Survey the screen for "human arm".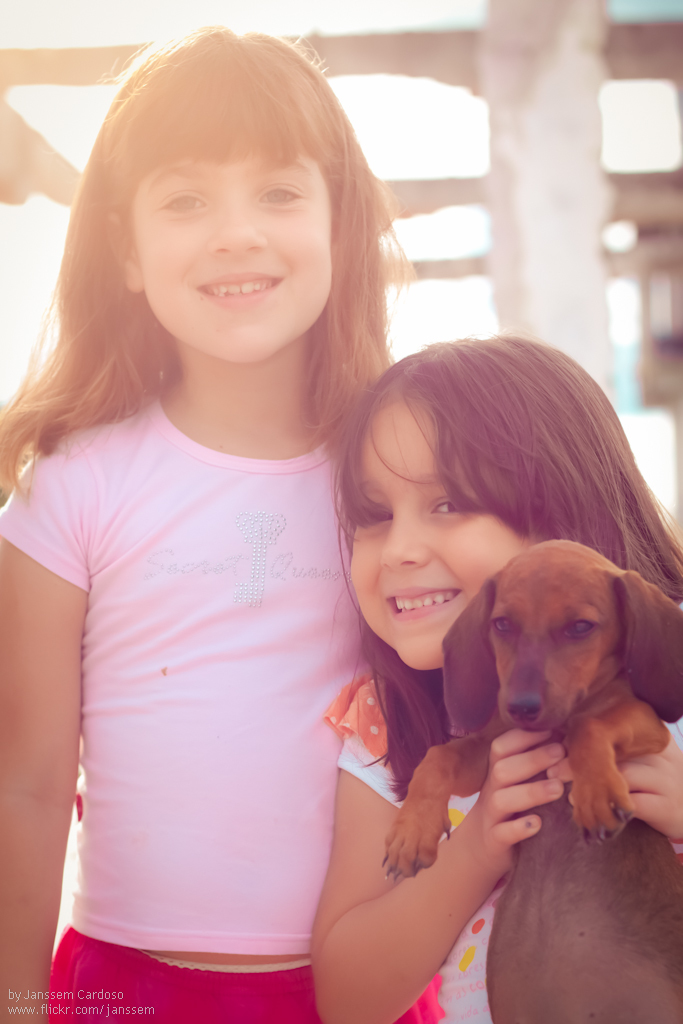
Survey found: crop(310, 700, 544, 1017).
